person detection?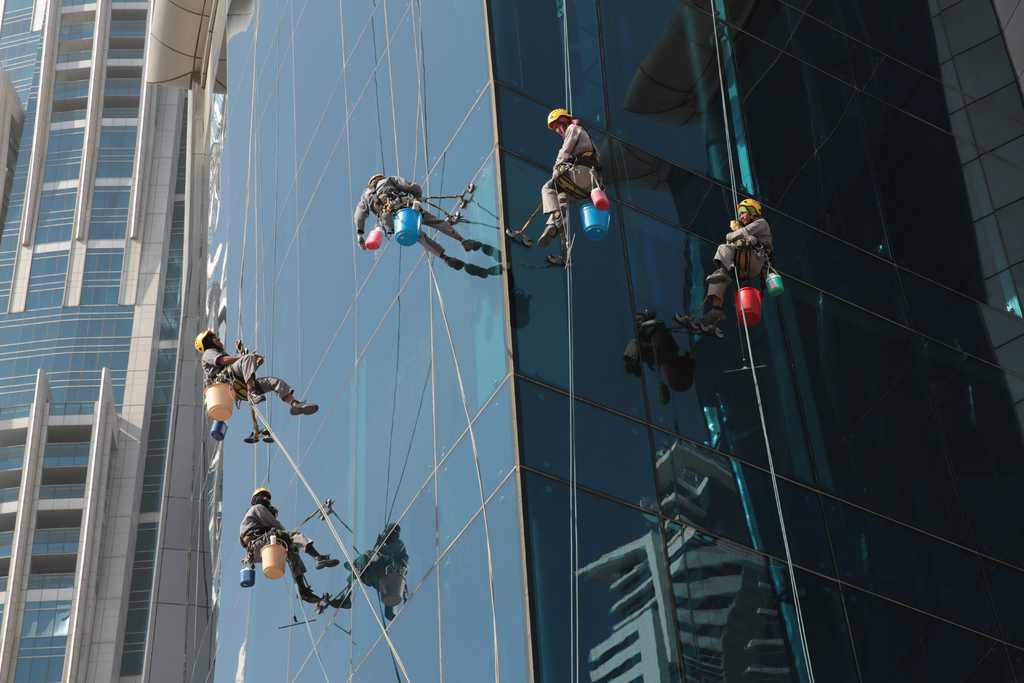
box(349, 164, 482, 274)
